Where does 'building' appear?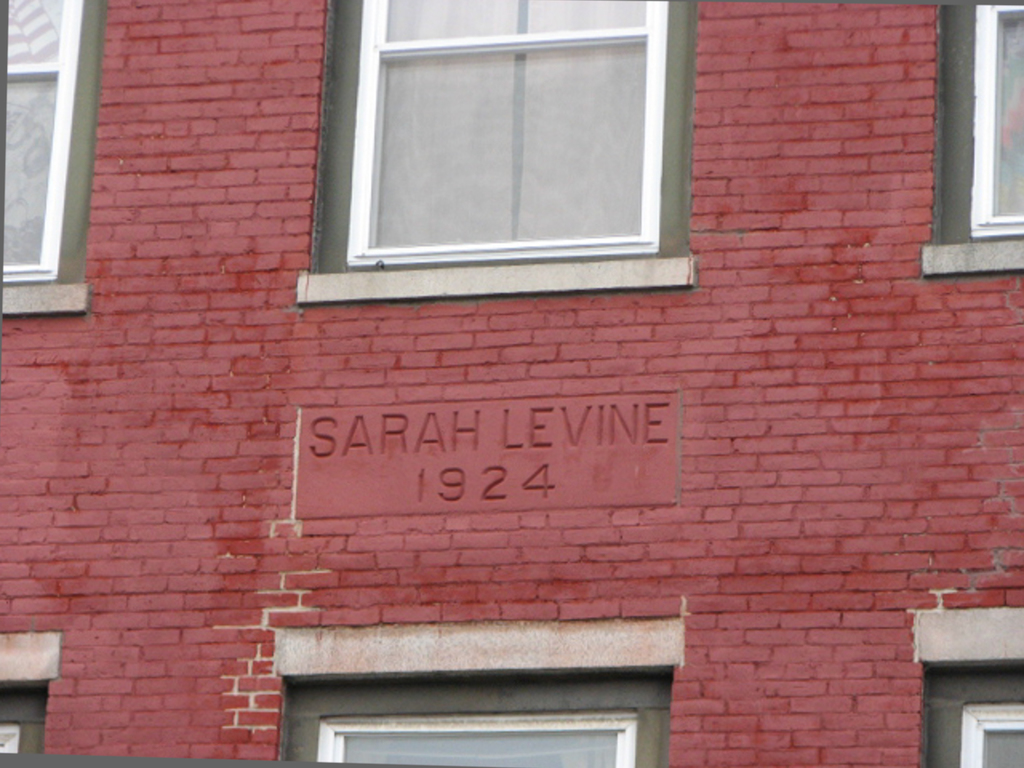
Appears at x1=0, y1=0, x2=1023, y2=767.
